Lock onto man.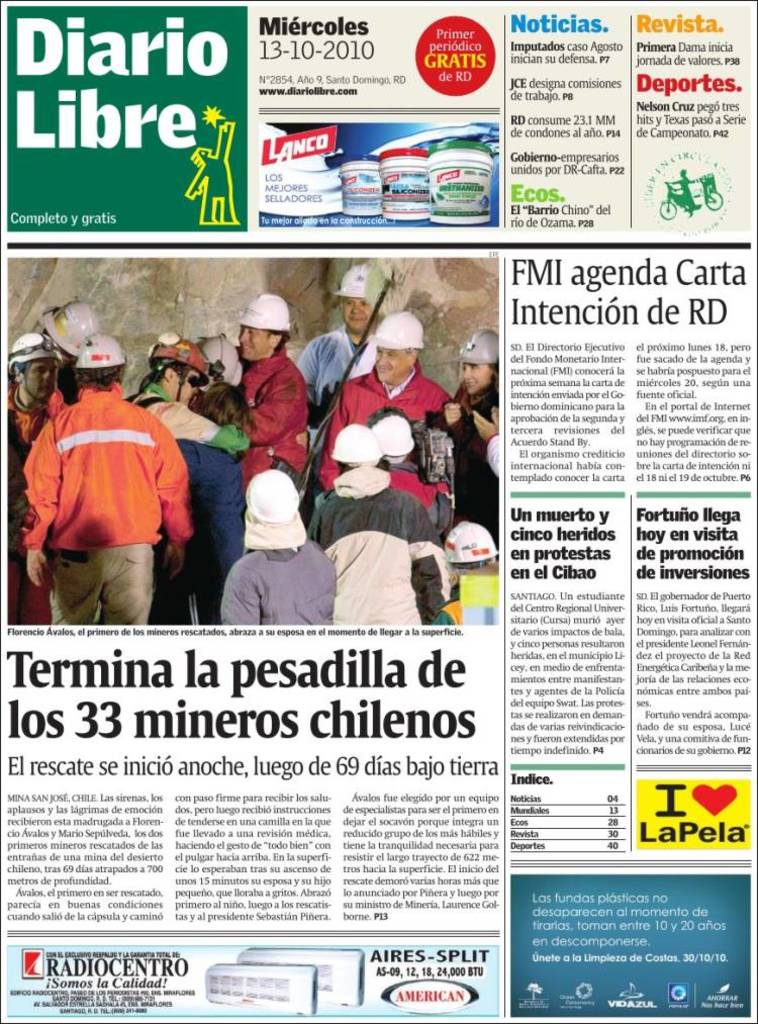
Locked: 472/405/500/475.
